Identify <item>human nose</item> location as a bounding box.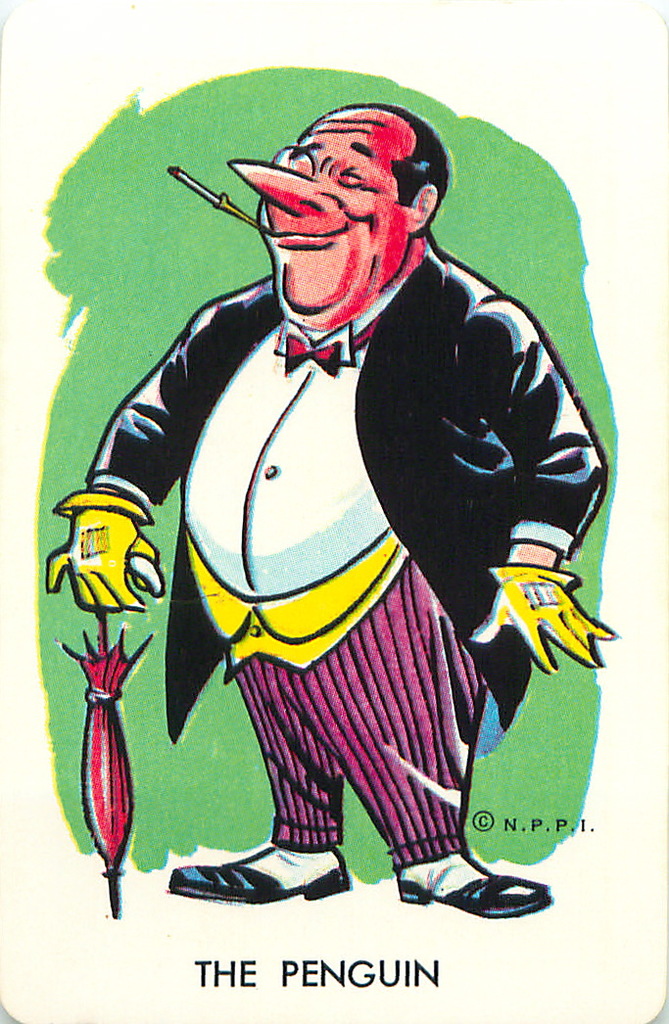
locate(226, 160, 341, 215).
